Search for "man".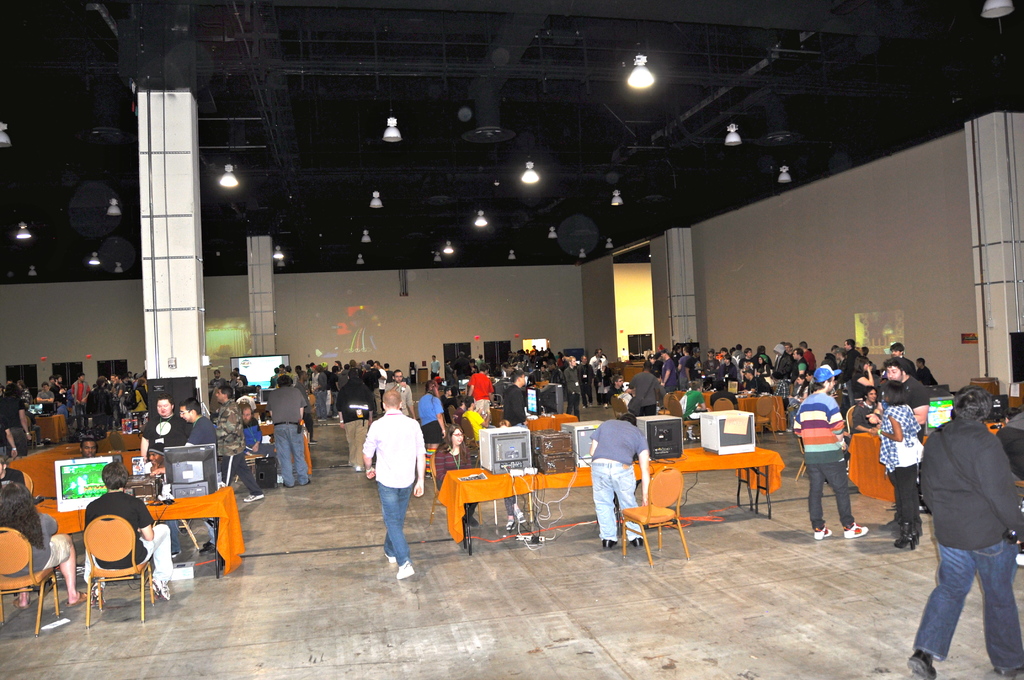
Found at 195:396:221:554.
